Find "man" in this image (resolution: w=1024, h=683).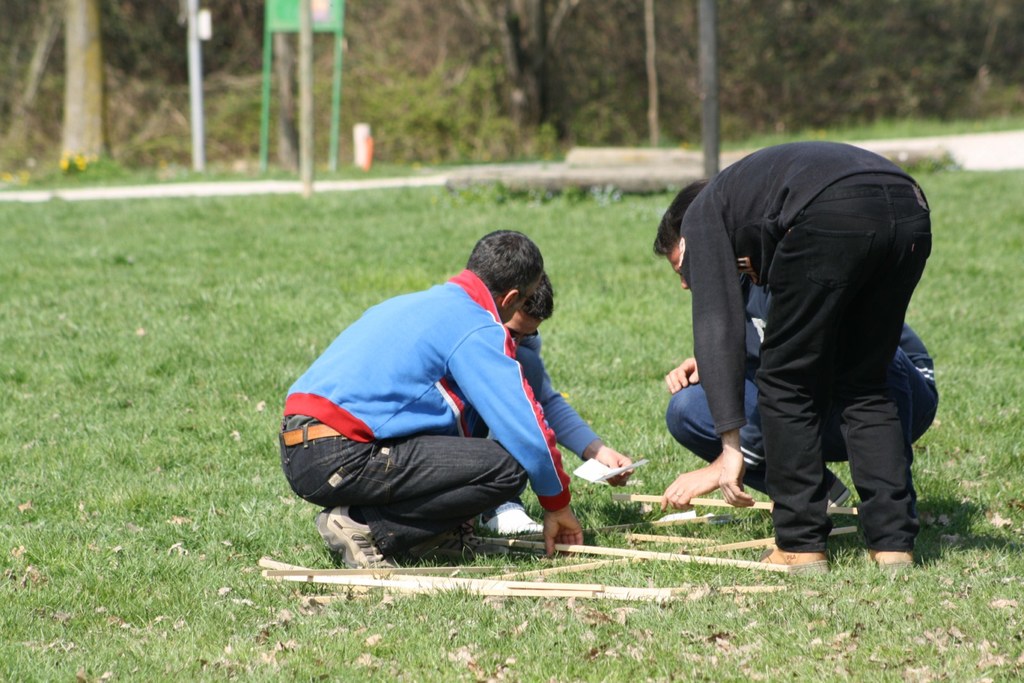
657:176:941:516.
